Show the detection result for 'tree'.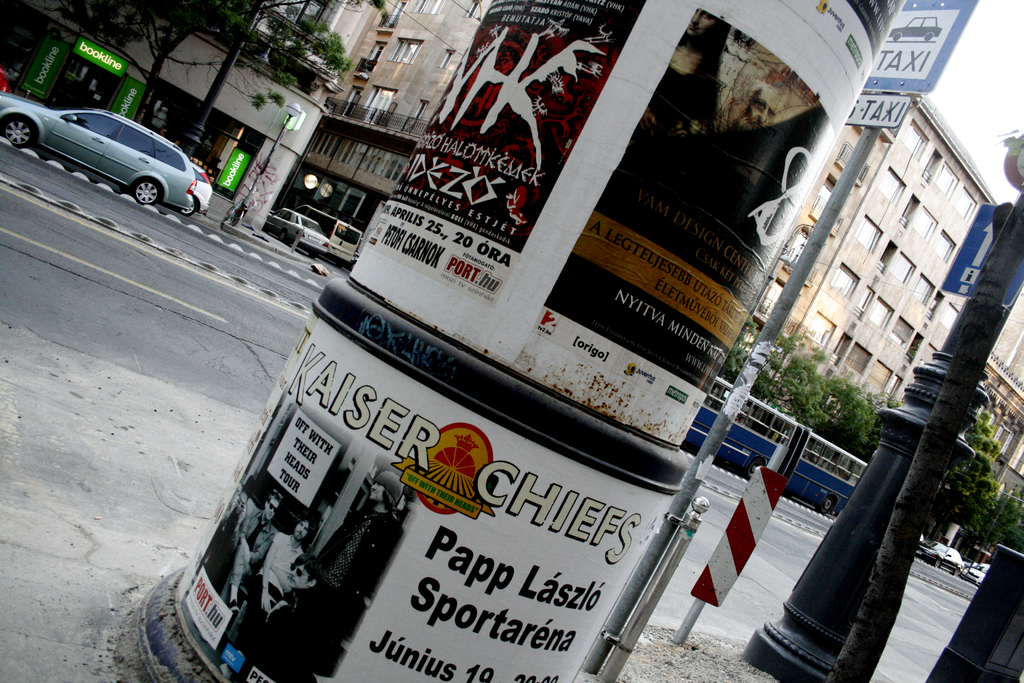
(left=977, top=494, right=1023, bottom=557).
